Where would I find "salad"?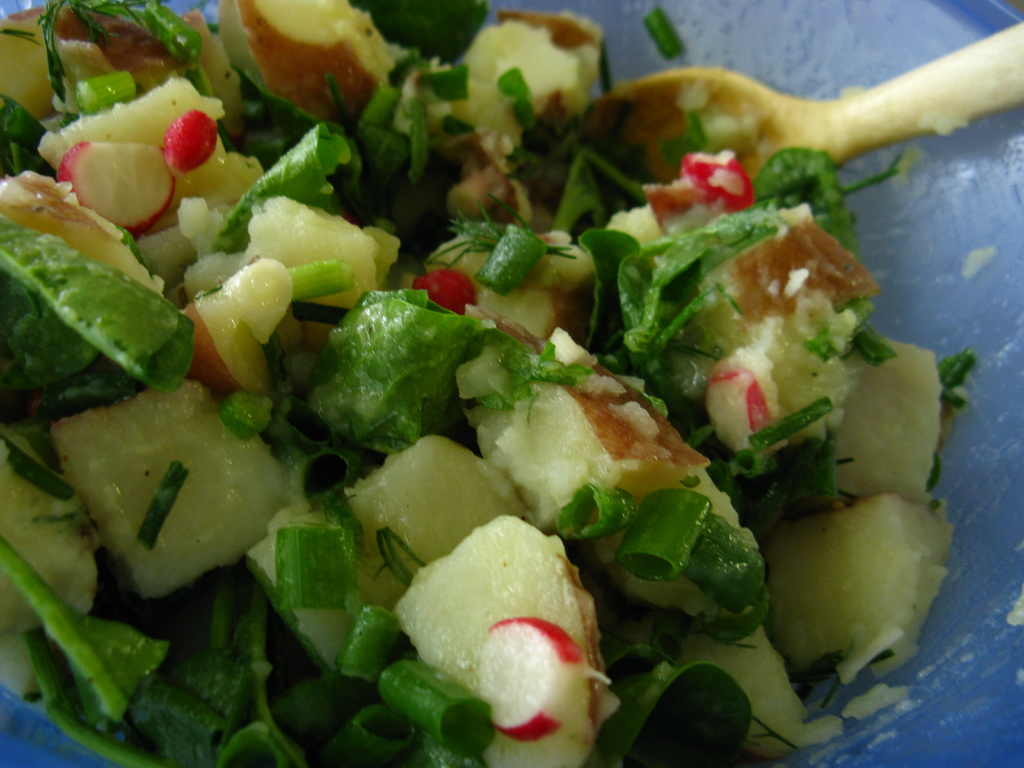
At [0, 0, 1023, 767].
